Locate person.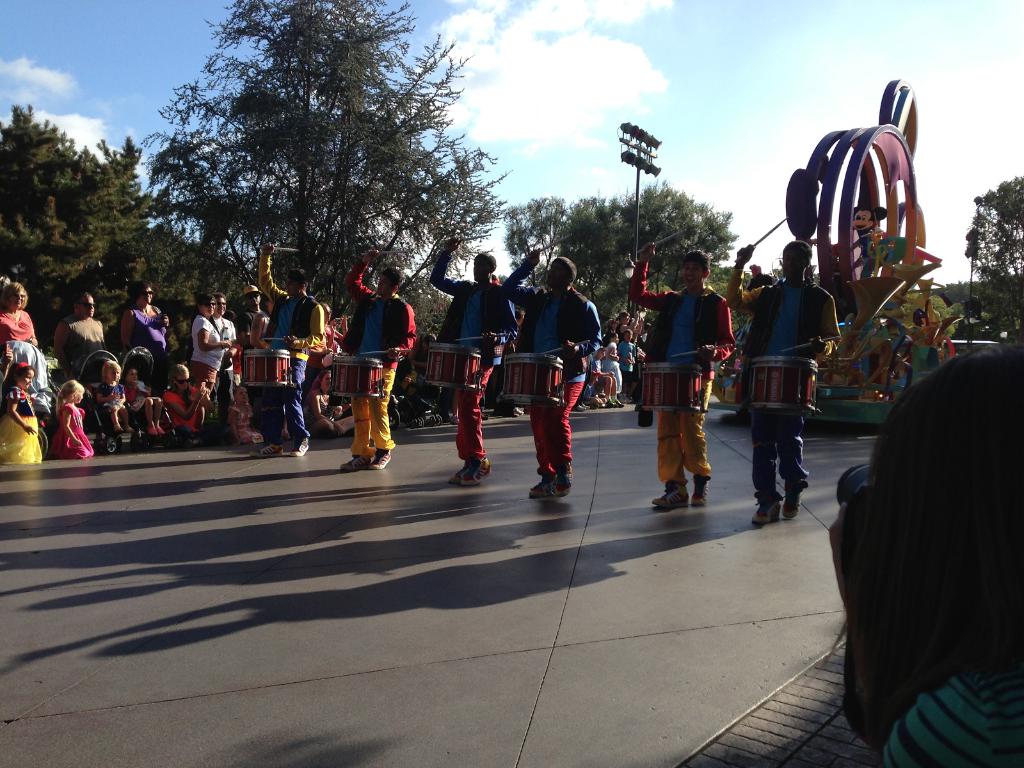
Bounding box: <bbox>0, 352, 41, 458</bbox>.
